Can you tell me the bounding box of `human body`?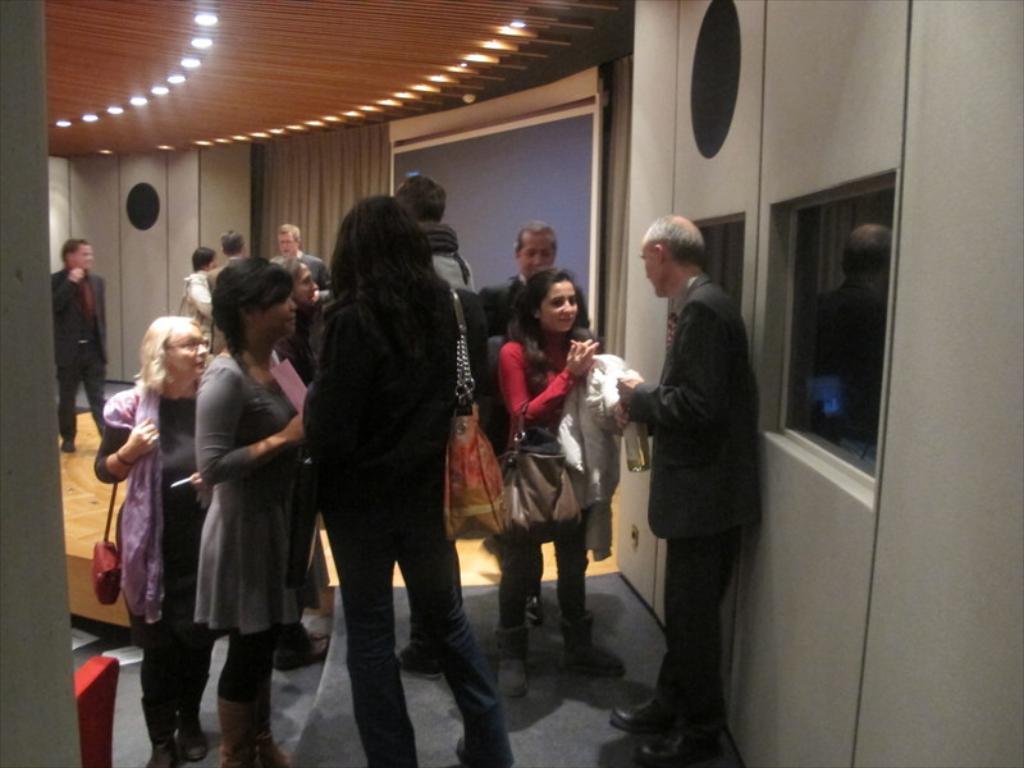
(477,212,602,370).
